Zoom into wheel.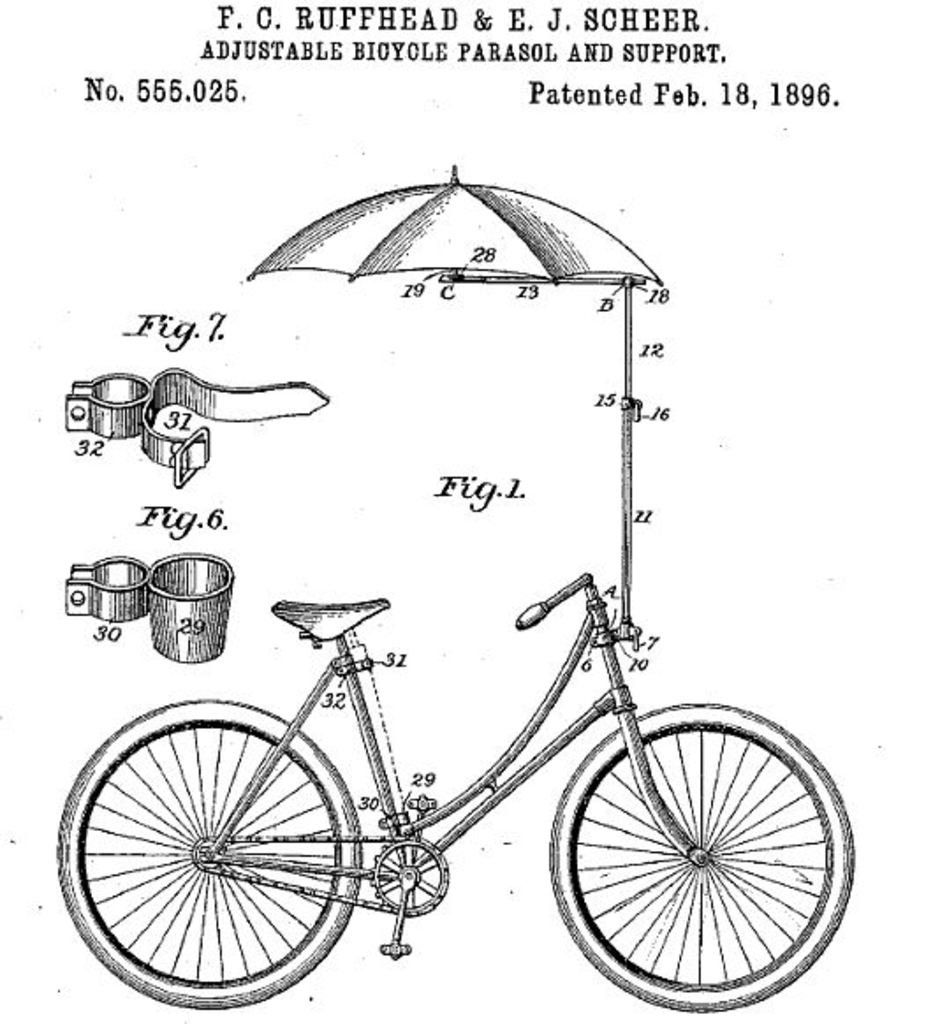
Zoom target: rect(542, 702, 852, 1013).
